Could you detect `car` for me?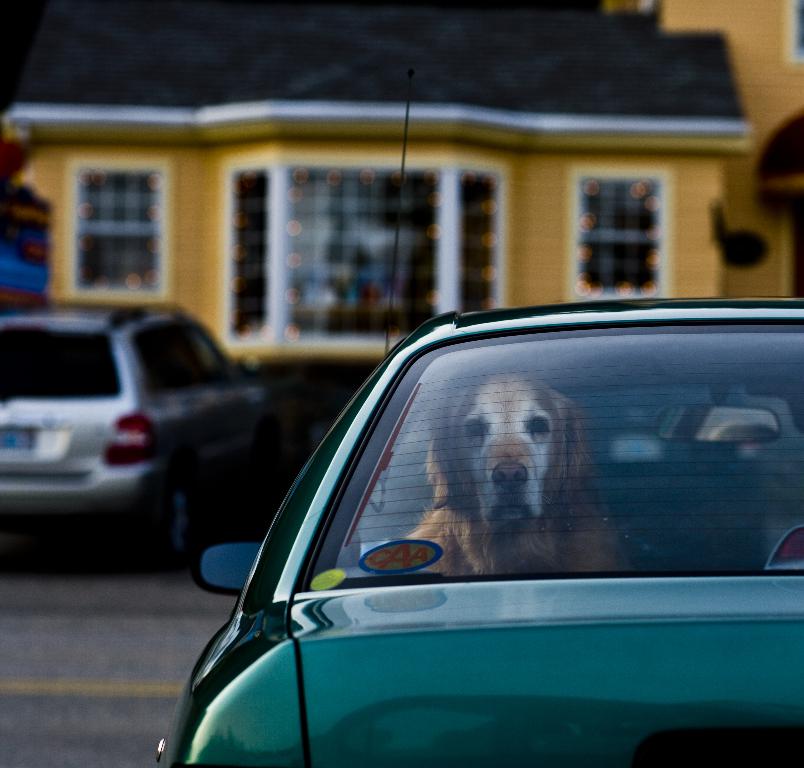
Detection result: detection(0, 300, 282, 569).
